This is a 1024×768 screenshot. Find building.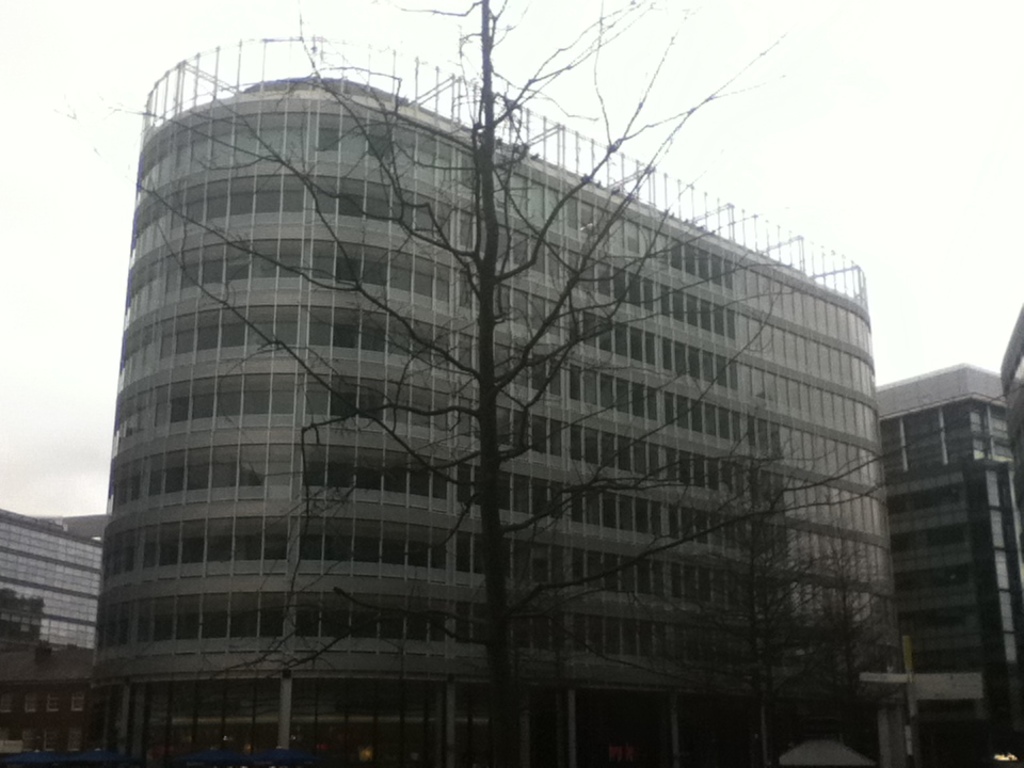
Bounding box: [874, 363, 1023, 767].
